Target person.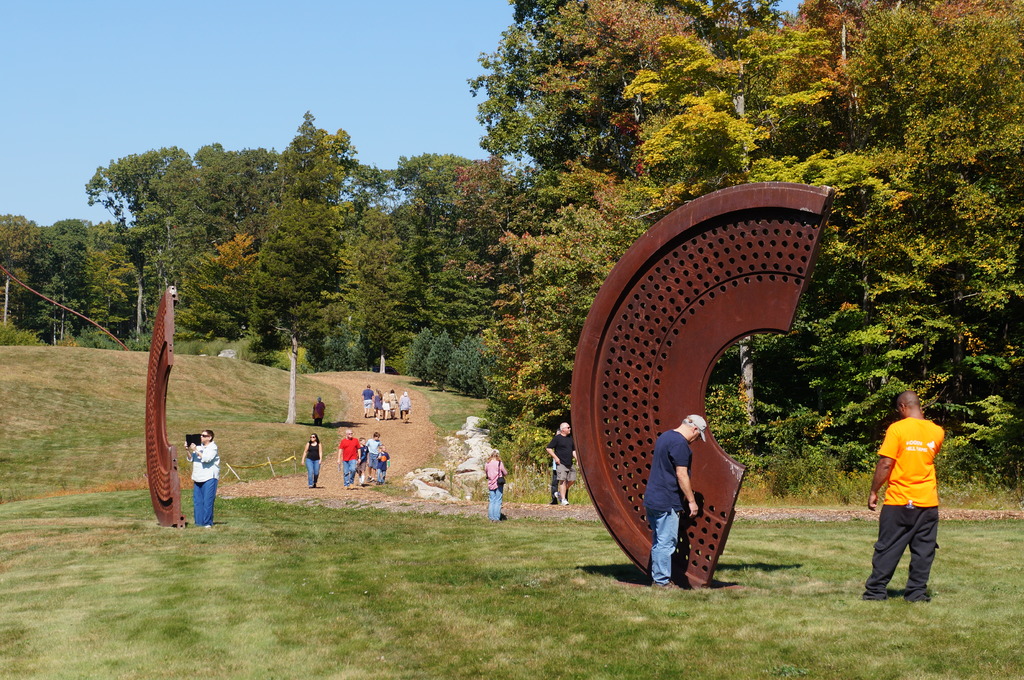
Target region: 376/443/394/484.
